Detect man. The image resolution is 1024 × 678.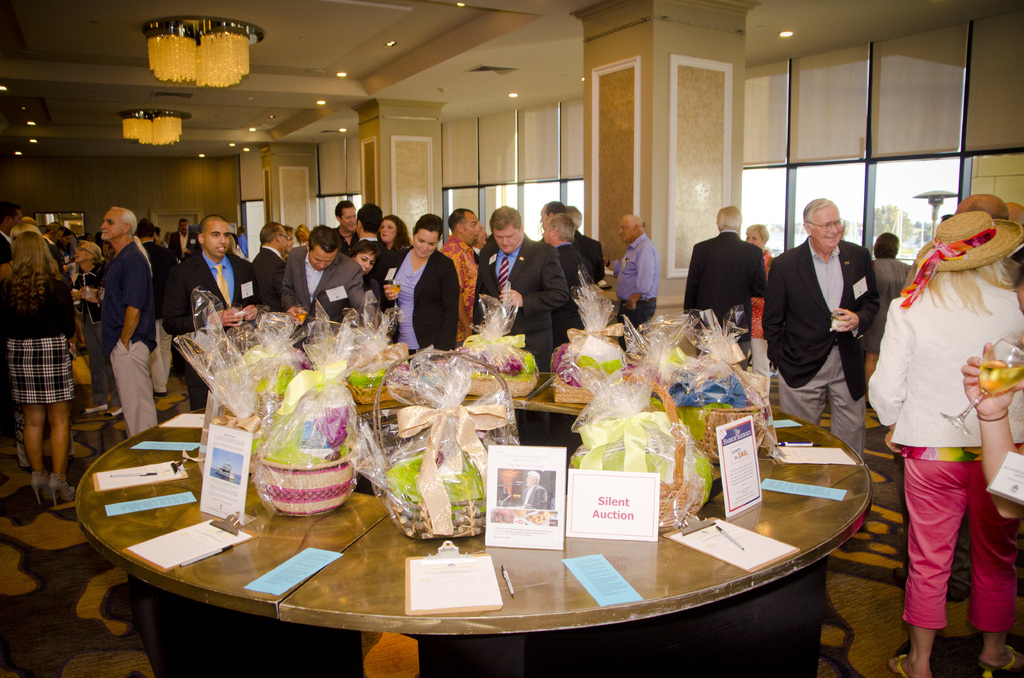
detection(162, 213, 263, 415).
